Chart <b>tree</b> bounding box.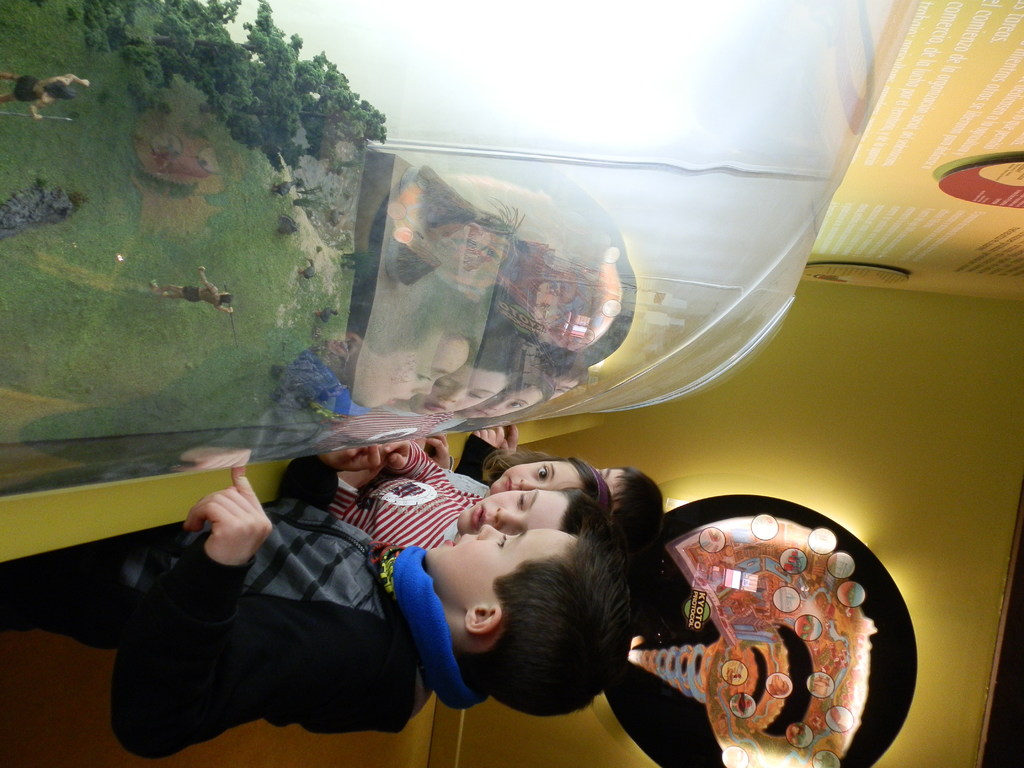
Charted: (x1=113, y1=0, x2=307, y2=60).
